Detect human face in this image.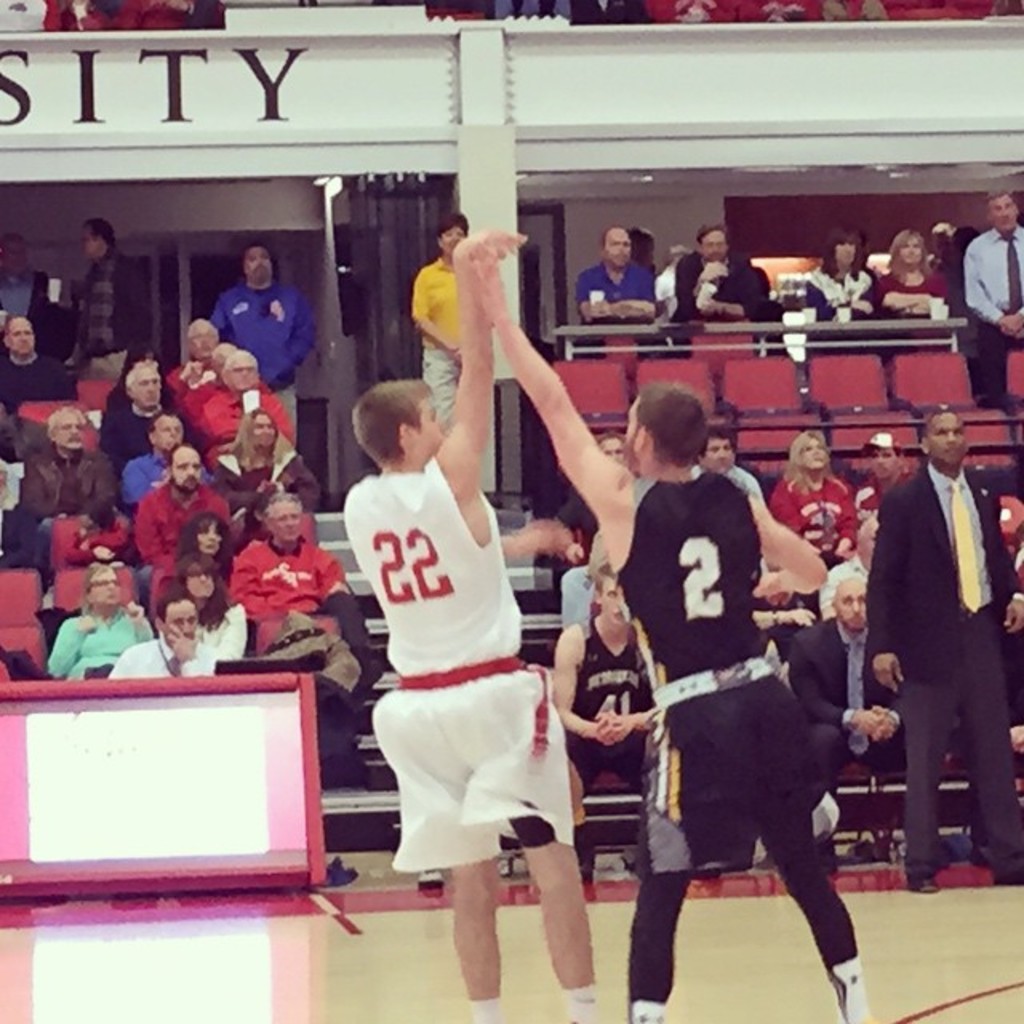
Detection: bbox=(602, 230, 629, 264).
